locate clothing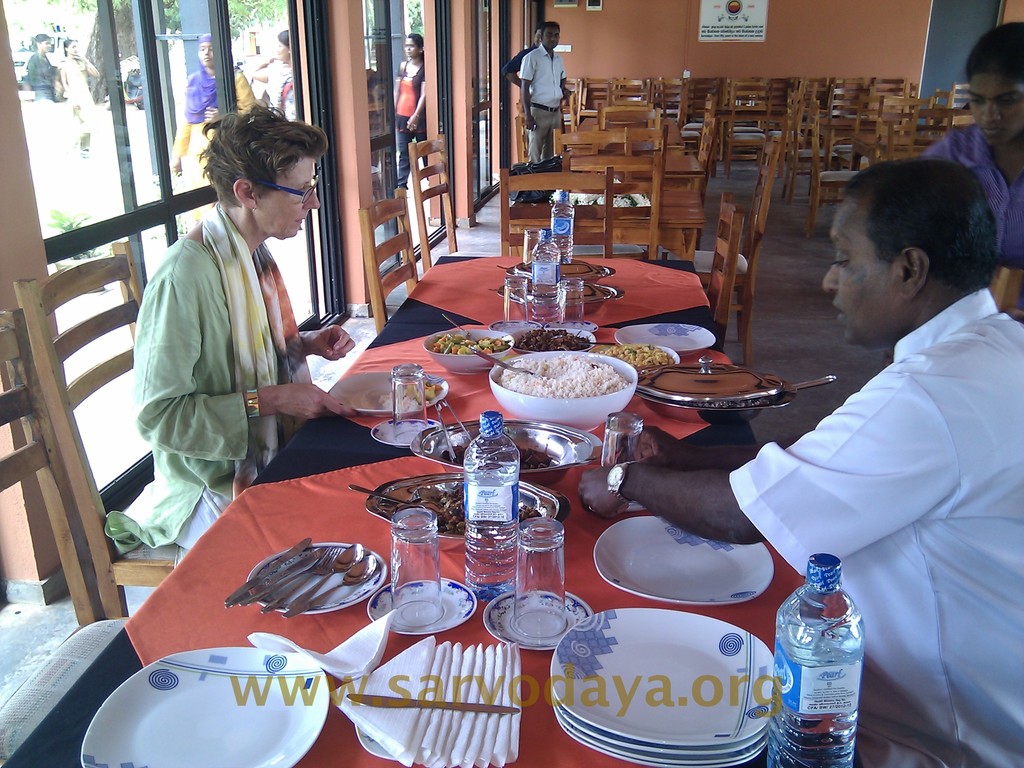
178,68,256,164
